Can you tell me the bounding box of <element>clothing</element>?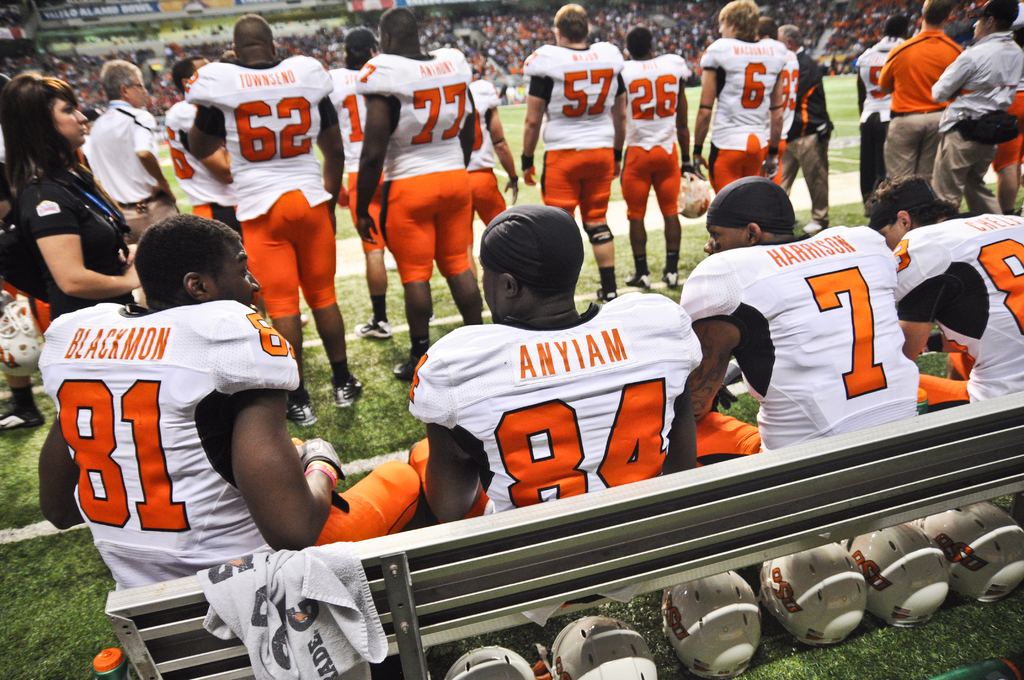
883/220/1023/419.
